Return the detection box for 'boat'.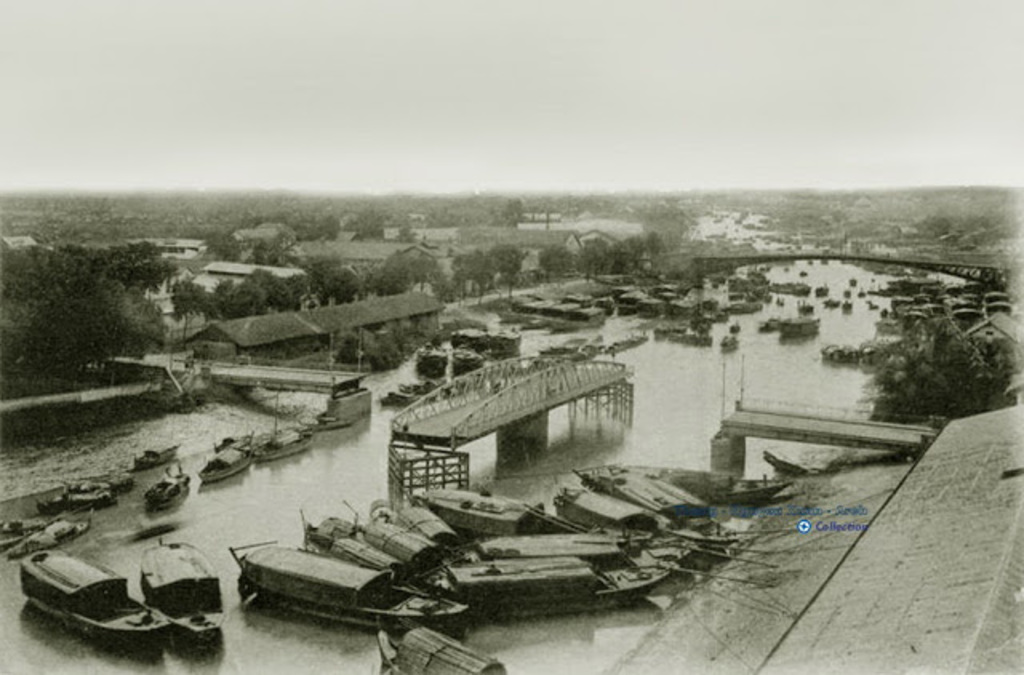
<box>13,545,174,654</box>.
